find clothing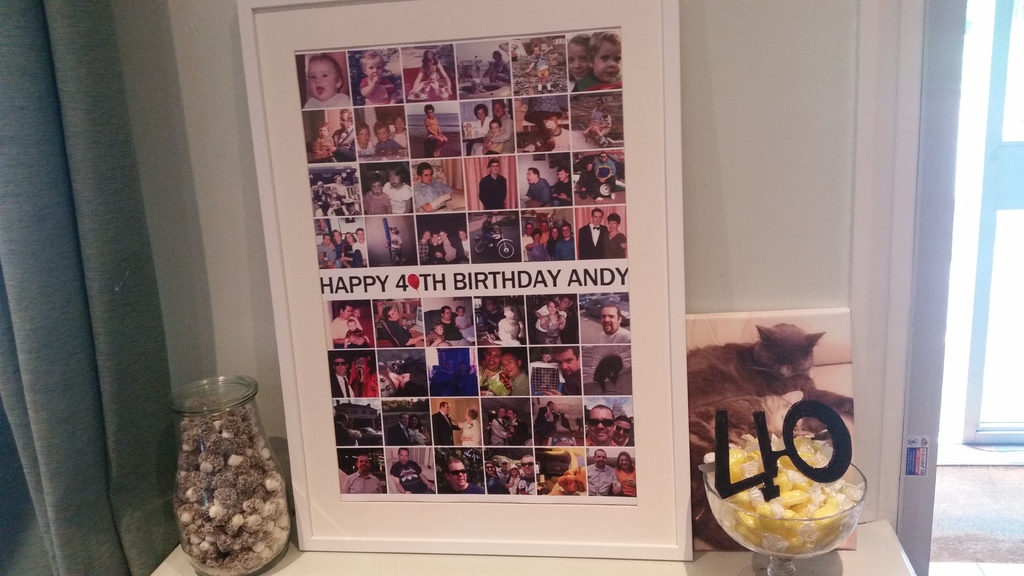
(311,134,333,160)
